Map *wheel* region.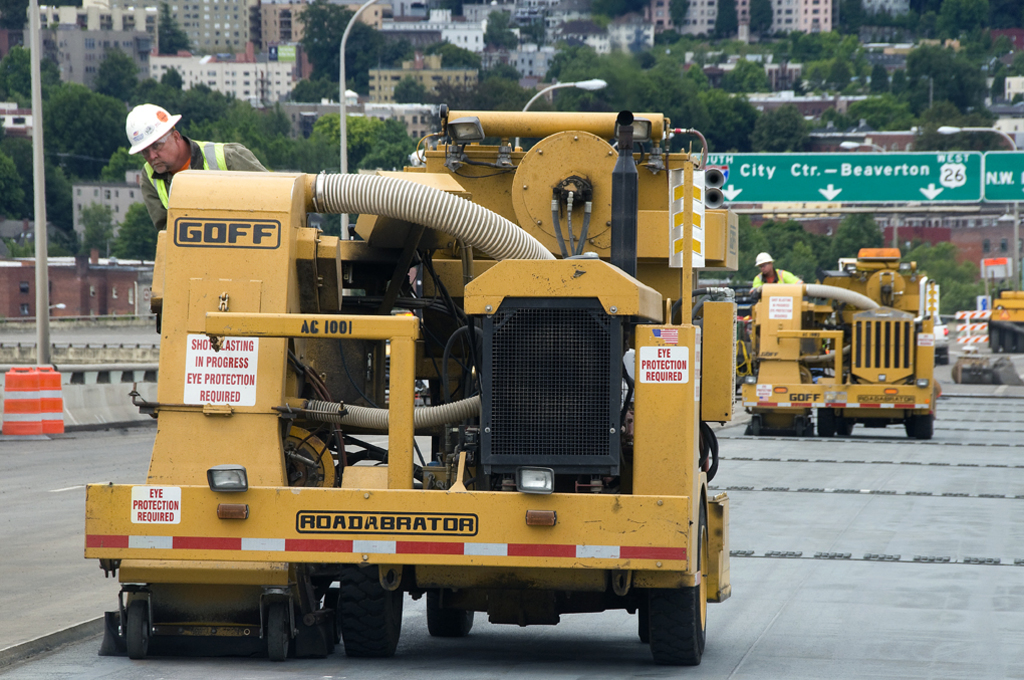
Mapped to detection(900, 417, 936, 442).
